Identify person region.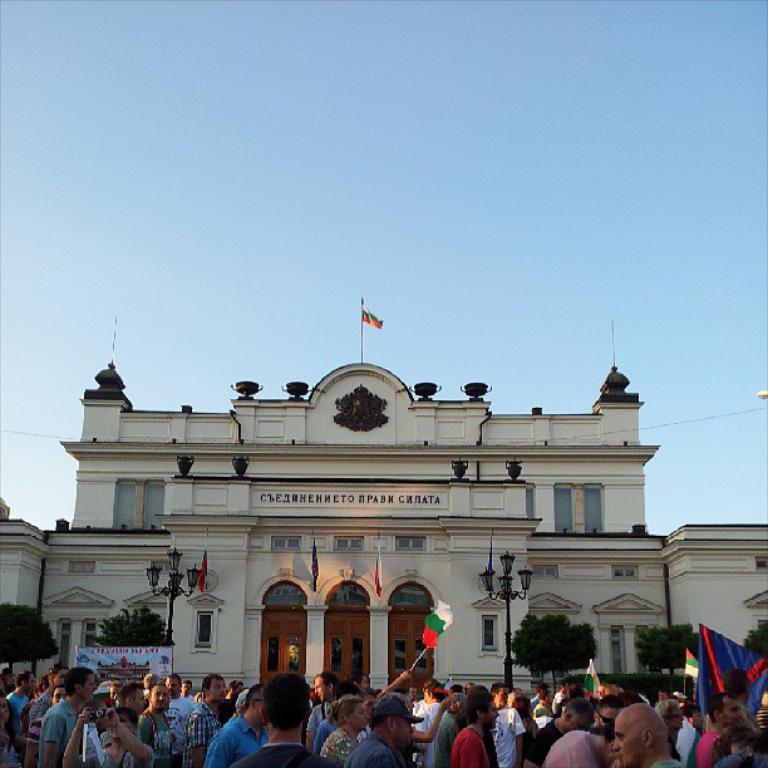
Region: select_region(668, 700, 707, 765).
